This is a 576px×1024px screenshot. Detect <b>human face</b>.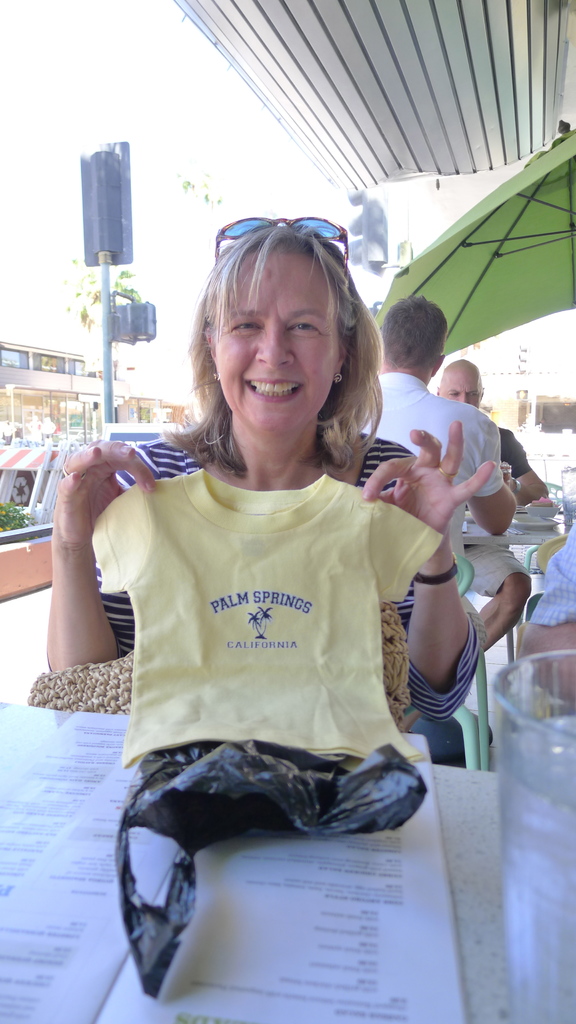
{"left": 216, "top": 242, "right": 342, "bottom": 442}.
